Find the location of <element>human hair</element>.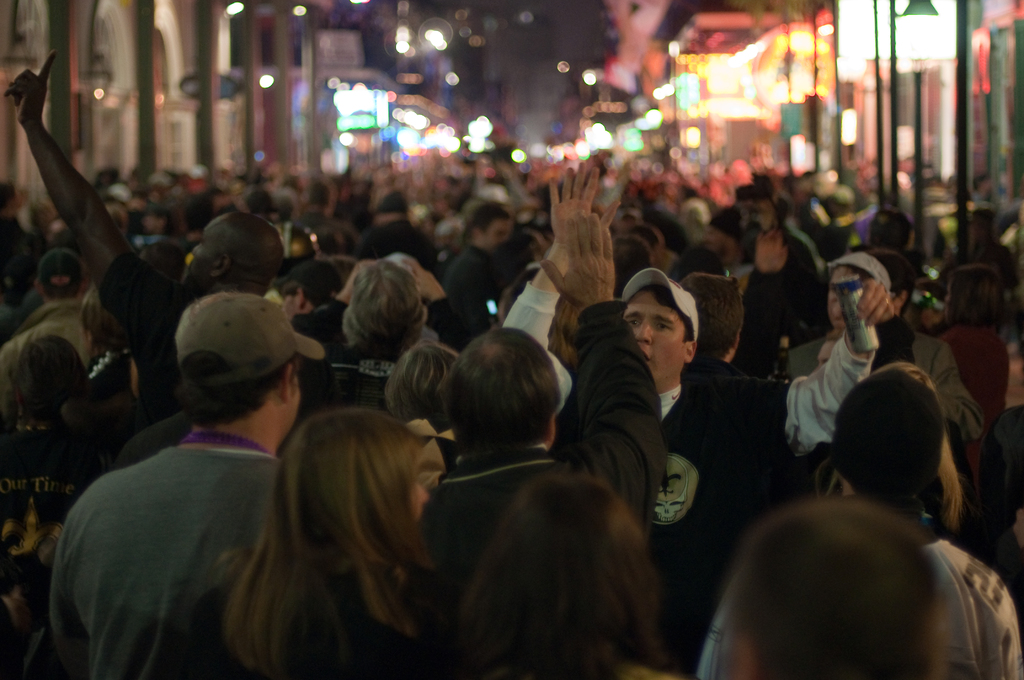
Location: <box>214,408,444,679</box>.
